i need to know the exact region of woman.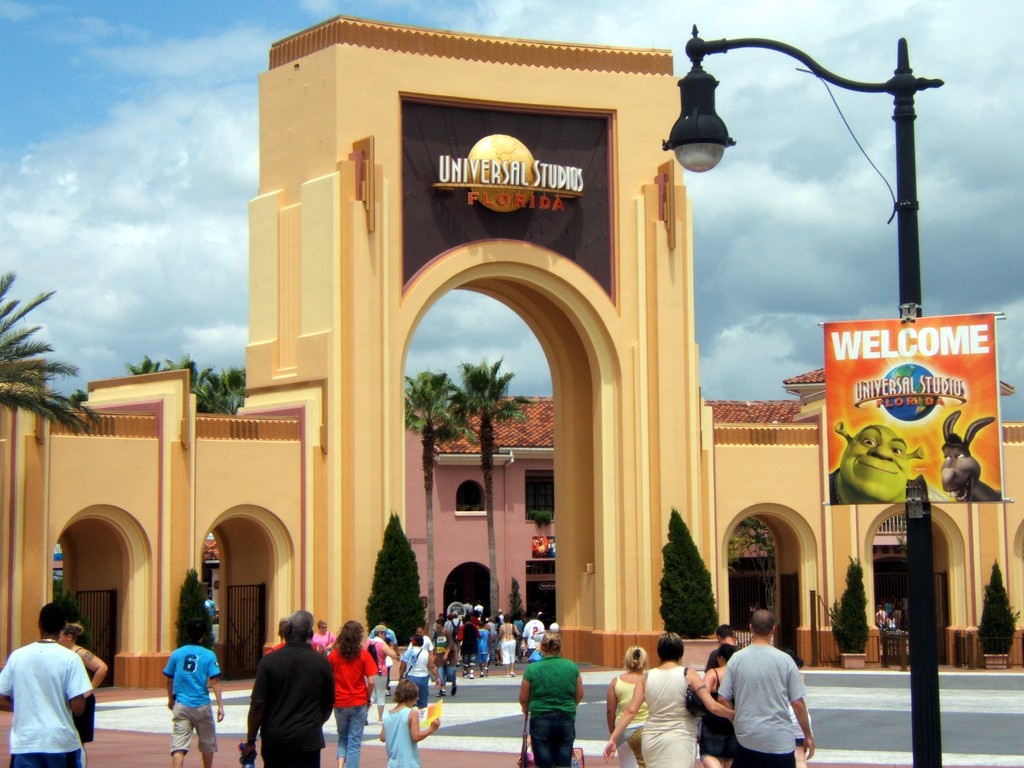
Region: [x1=367, y1=625, x2=399, y2=724].
